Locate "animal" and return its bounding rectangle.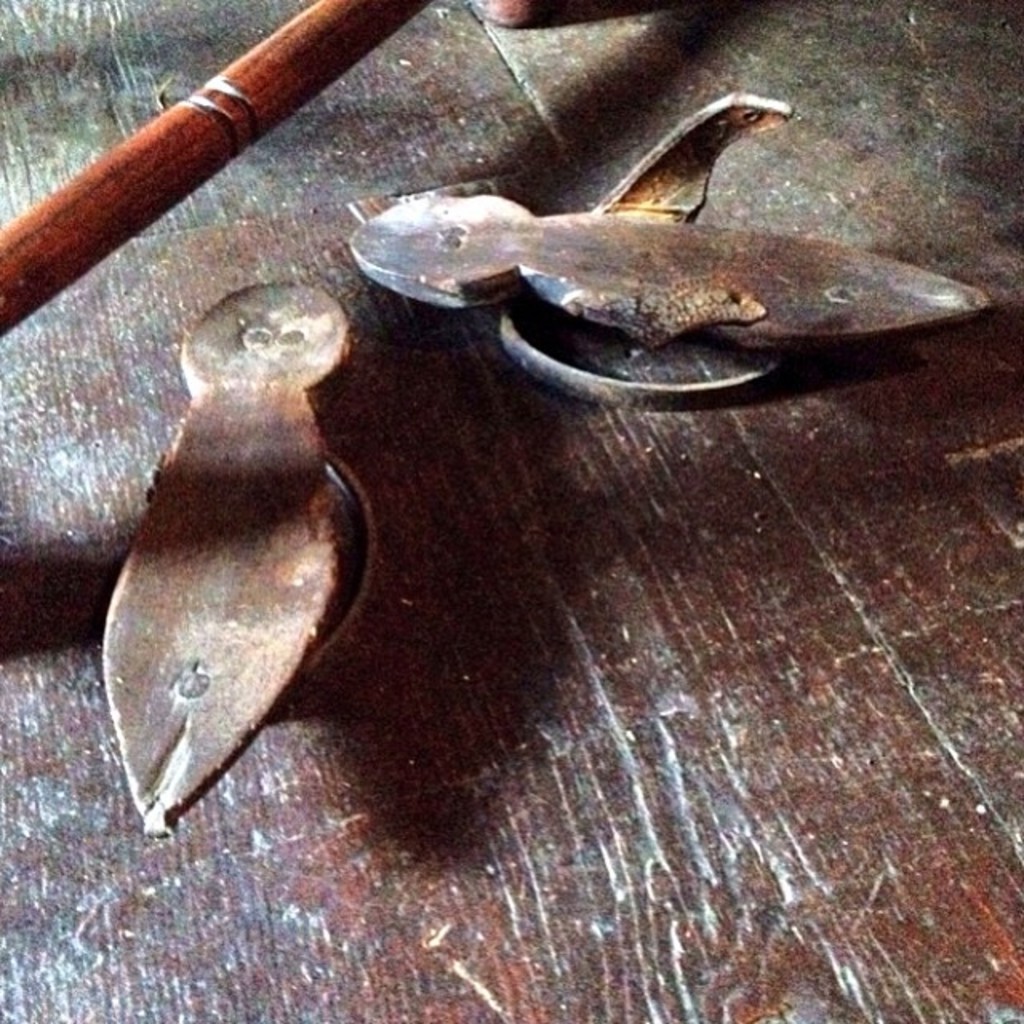
69:262:408:824.
